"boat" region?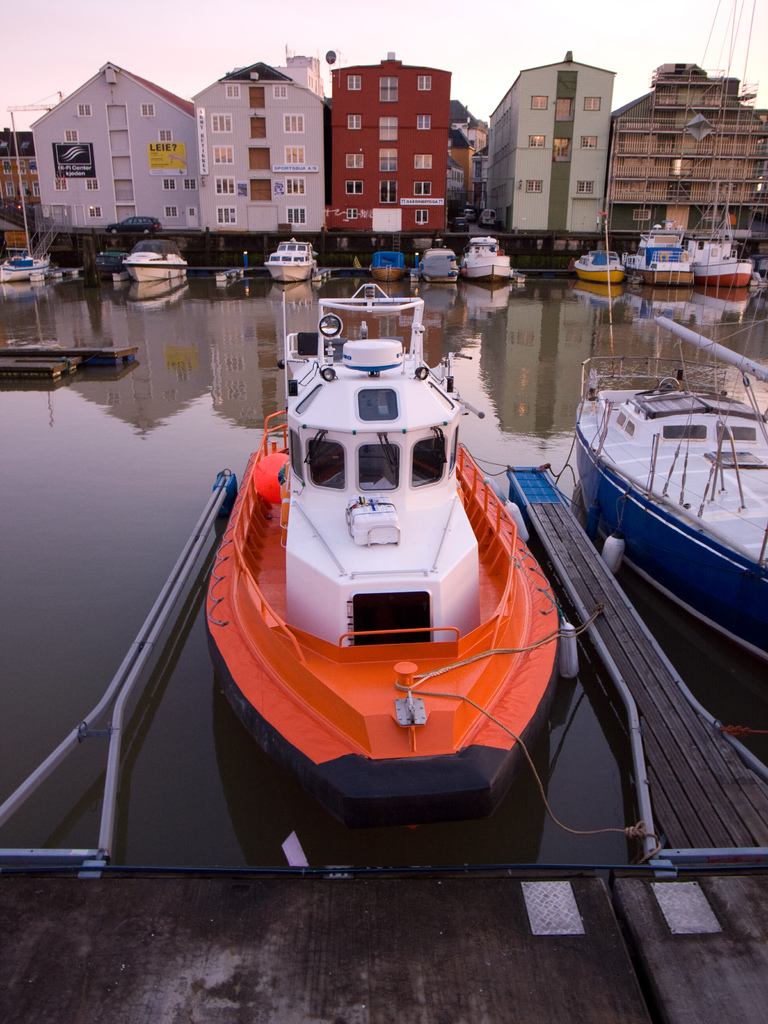
[x1=256, y1=239, x2=312, y2=282]
